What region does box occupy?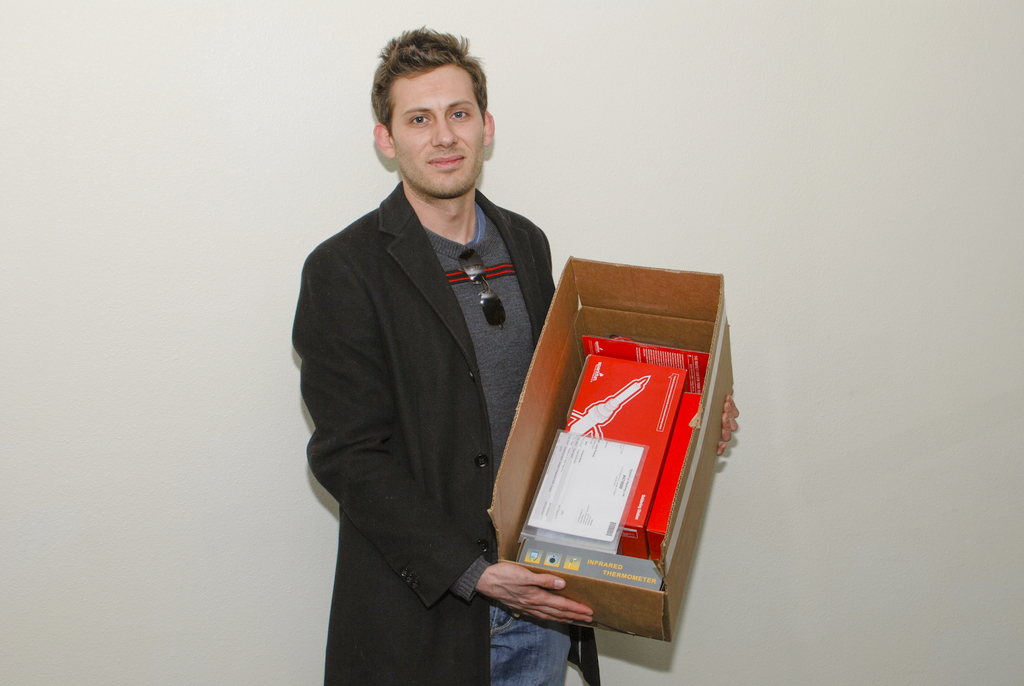
crop(488, 258, 734, 644).
